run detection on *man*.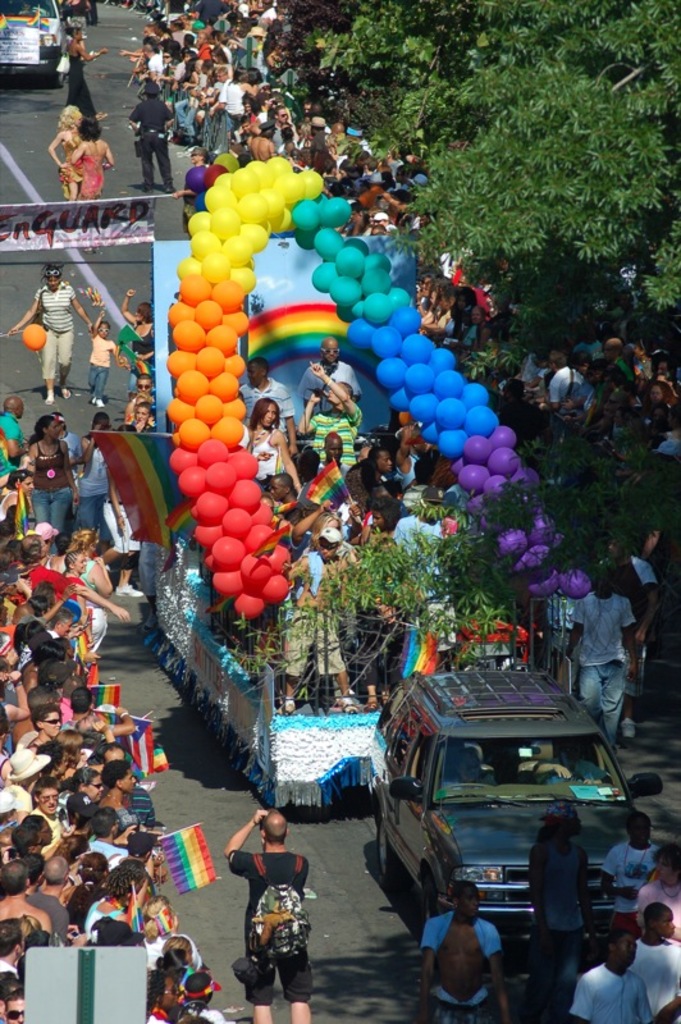
Result: rect(517, 744, 612, 786).
